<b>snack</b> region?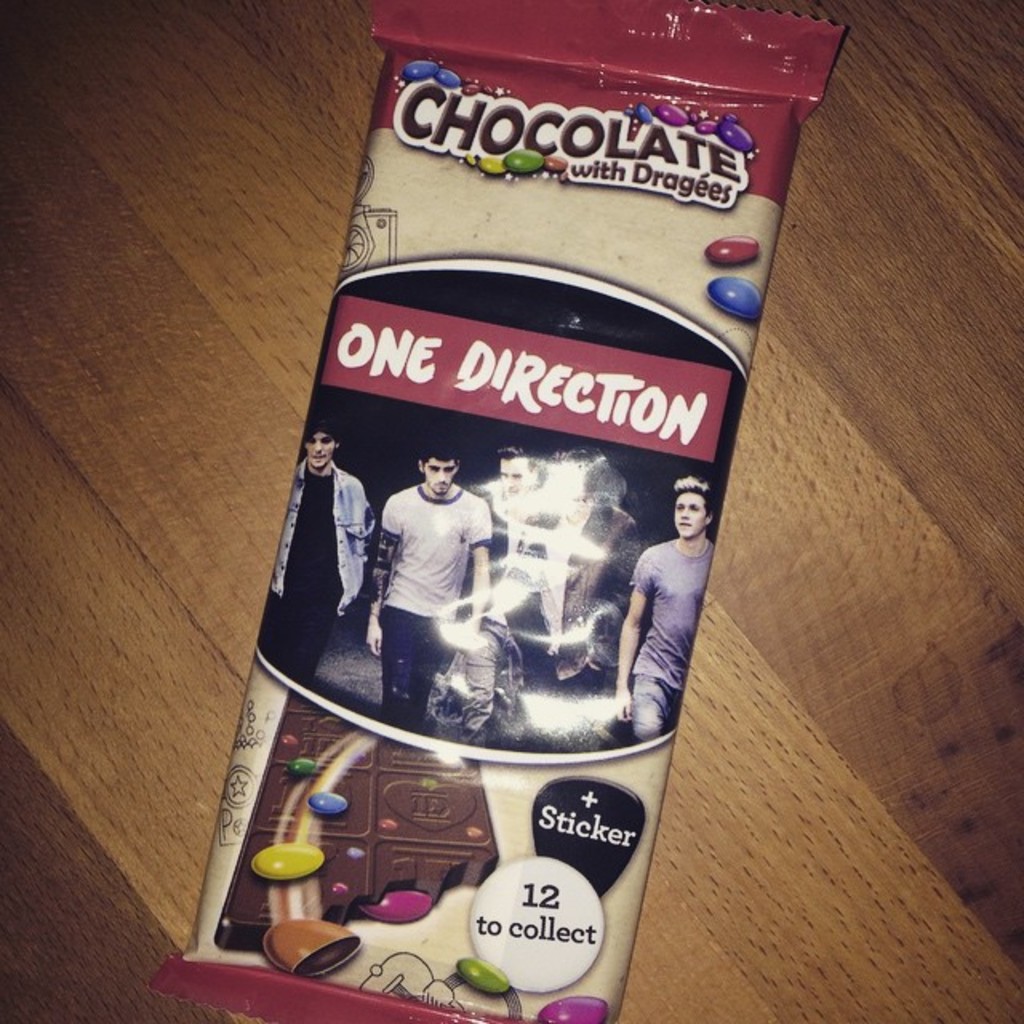
x1=309, y1=790, x2=352, y2=814
